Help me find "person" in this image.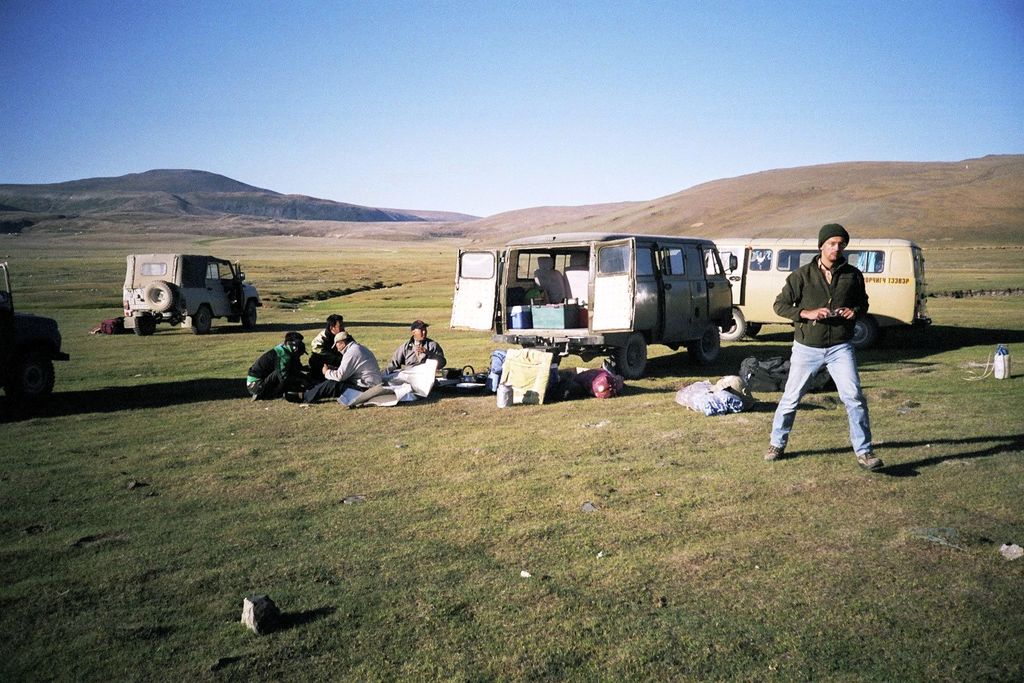
Found it: box=[281, 331, 385, 399].
